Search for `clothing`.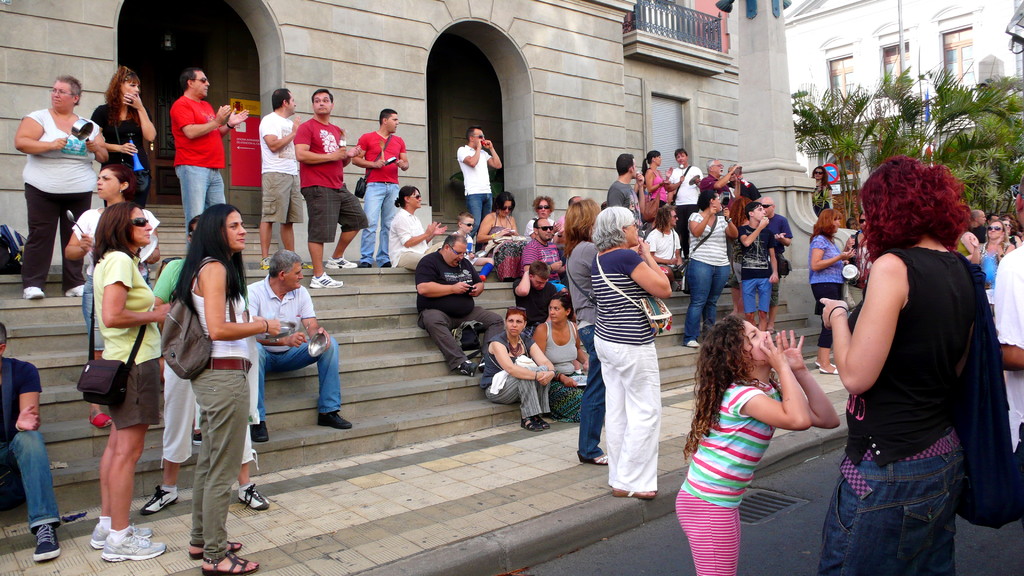
Found at region(950, 236, 967, 261).
